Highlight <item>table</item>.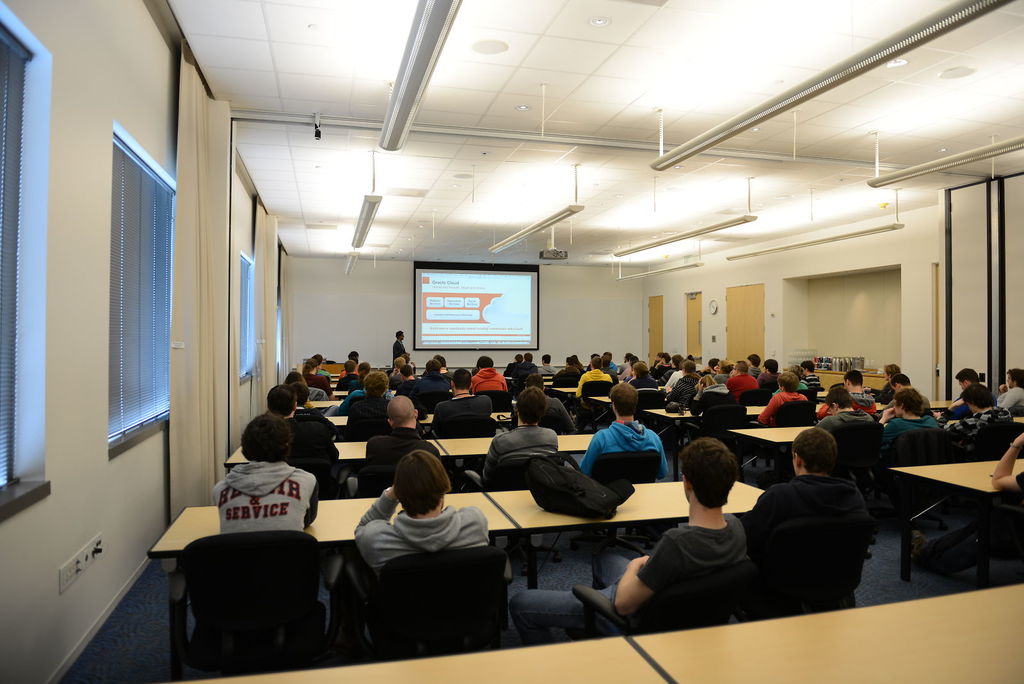
Highlighted region: left=324, top=407, right=519, bottom=434.
